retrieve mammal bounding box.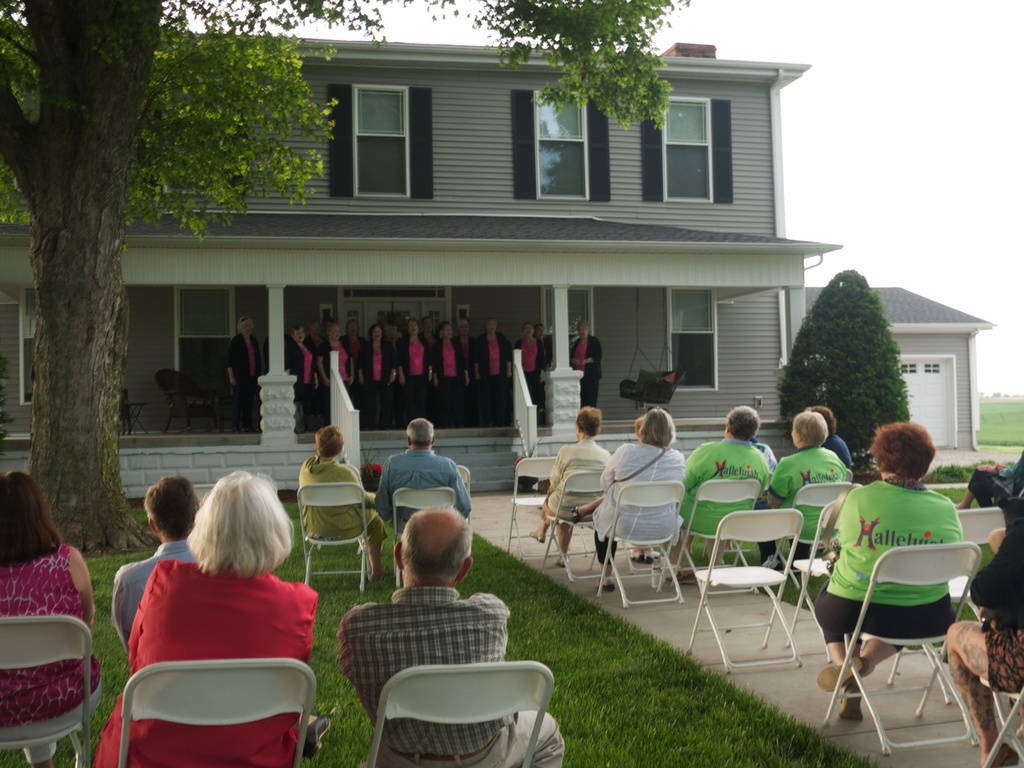
Bounding box: {"x1": 811, "y1": 408, "x2": 851, "y2": 468}.
